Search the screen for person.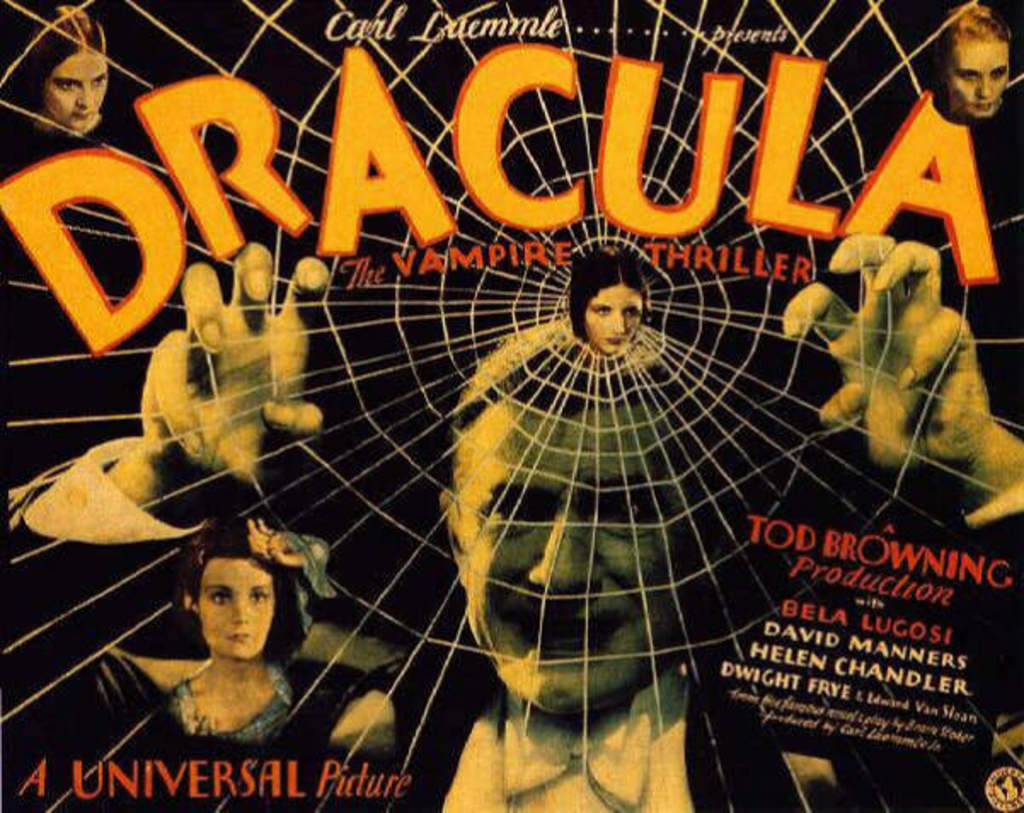
Found at rect(7, 232, 1021, 811).
